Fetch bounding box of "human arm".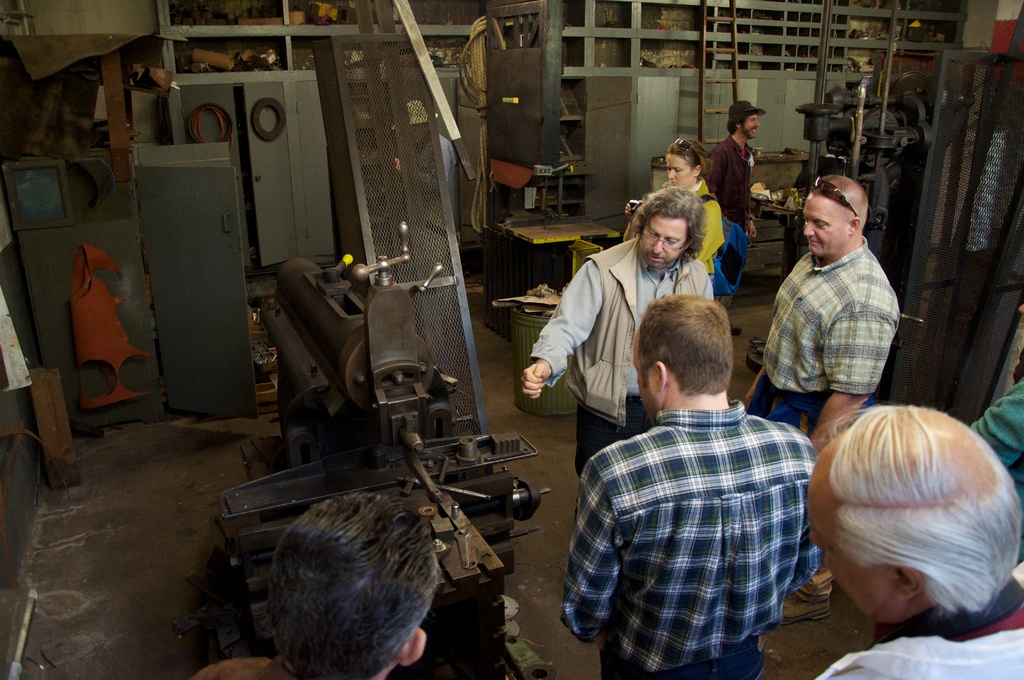
Bbox: [788, 539, 822, 593].
